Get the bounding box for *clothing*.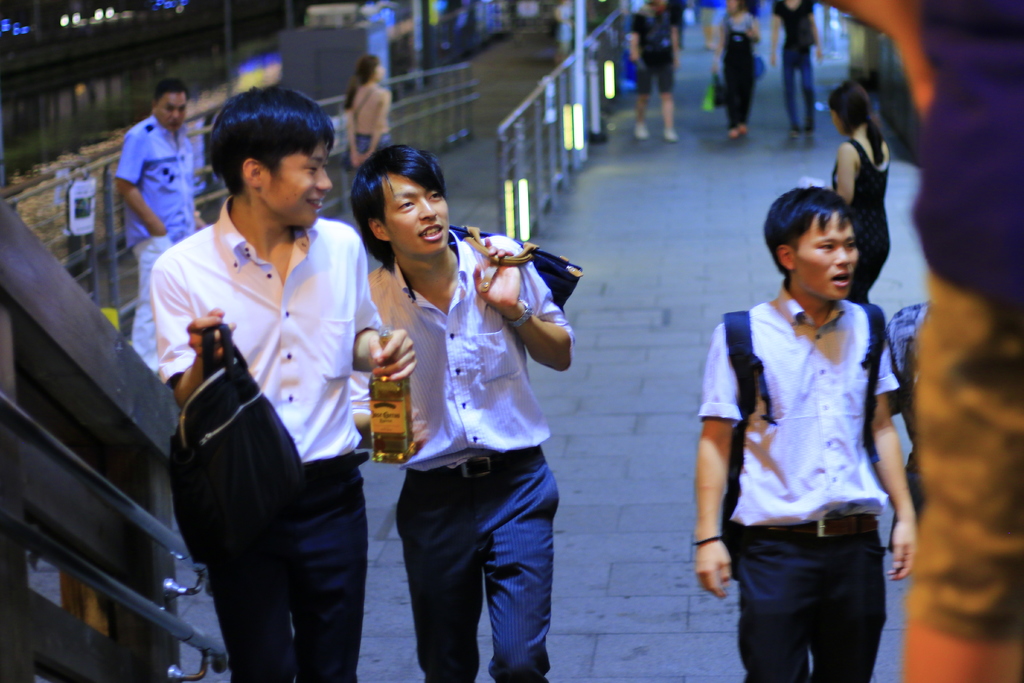
pyautogui.locateOnScreen(771, 0, 812, 135).
